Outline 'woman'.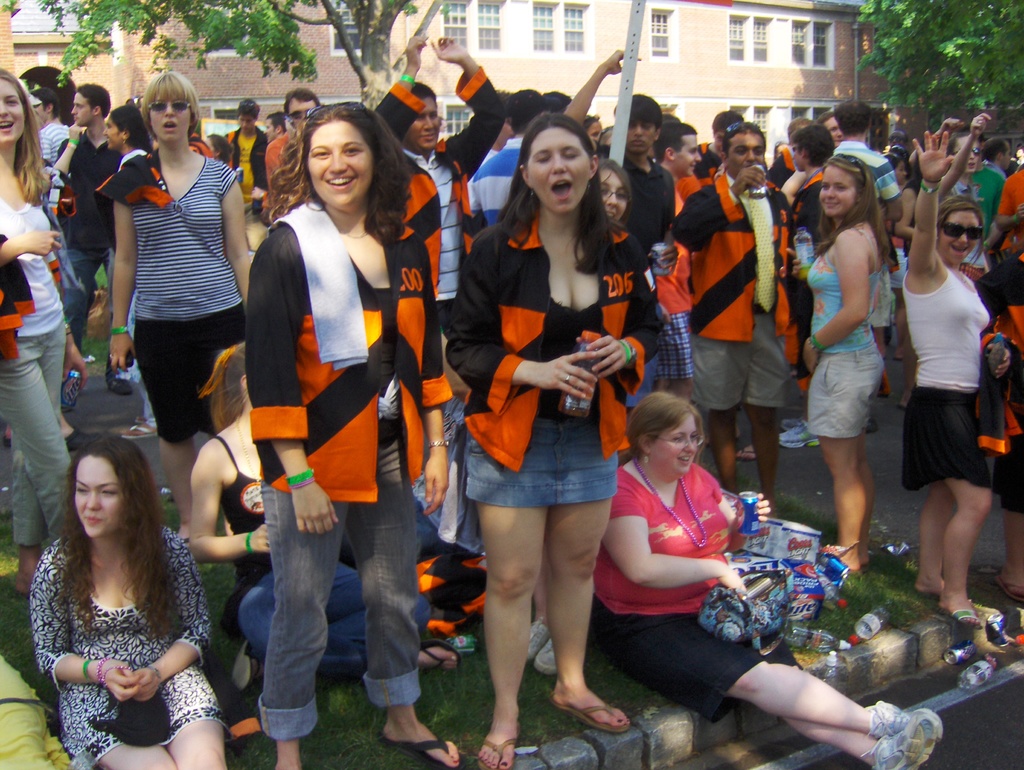
Outline: region(897, 128, 996, 627).
